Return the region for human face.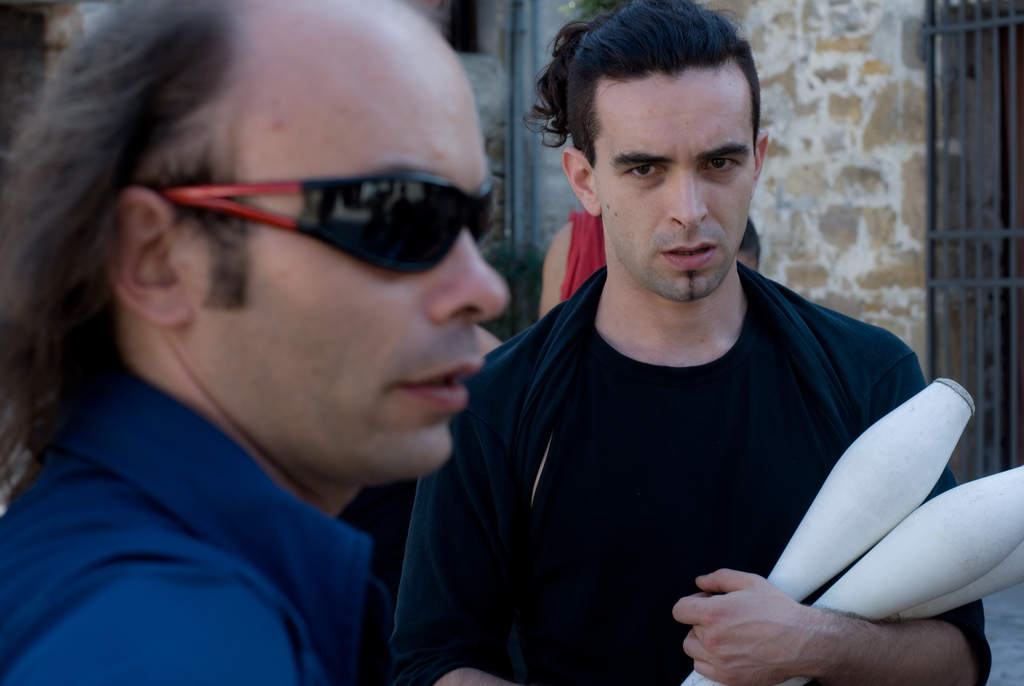
594 67 757 299.
